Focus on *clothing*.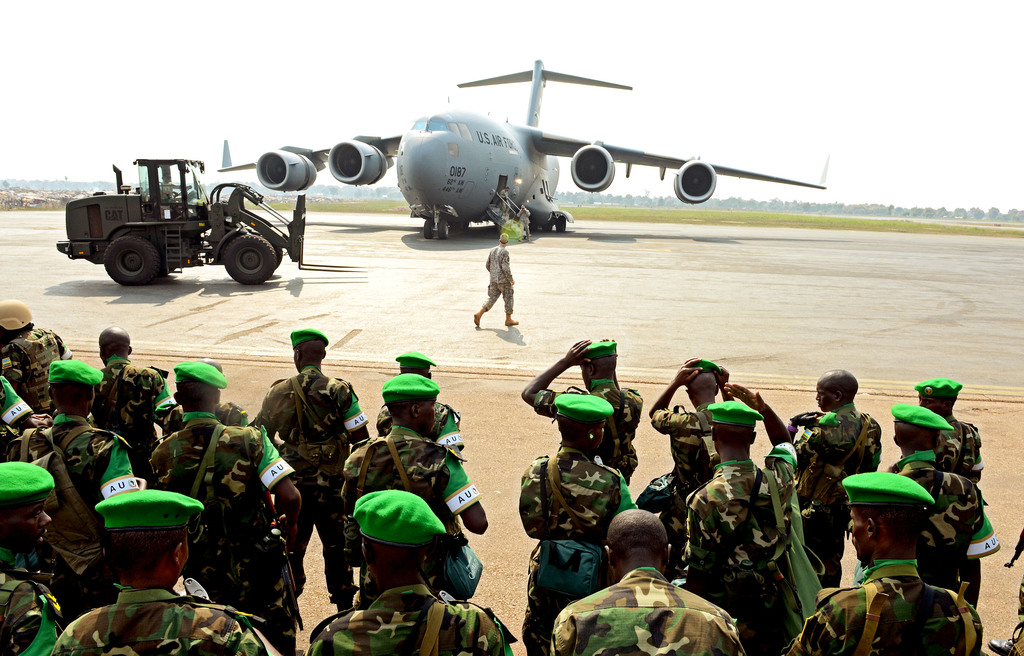
Focused at 677,461,808,655.
